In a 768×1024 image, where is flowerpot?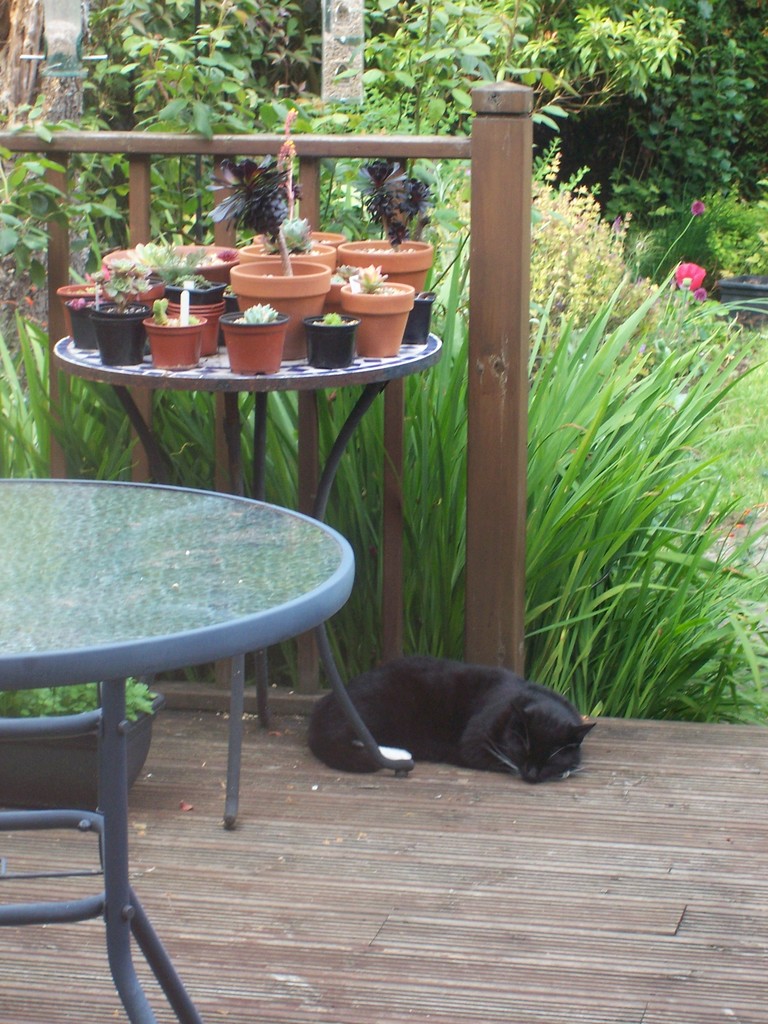
[102, 237, 243, 288].
